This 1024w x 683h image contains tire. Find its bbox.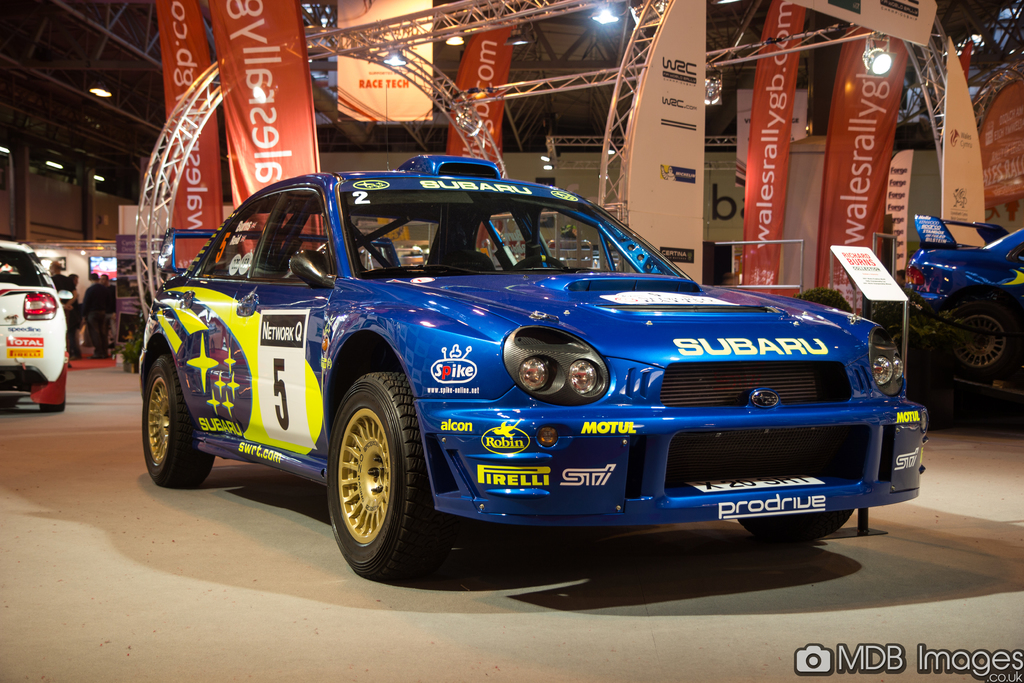
790 284 853 311.
